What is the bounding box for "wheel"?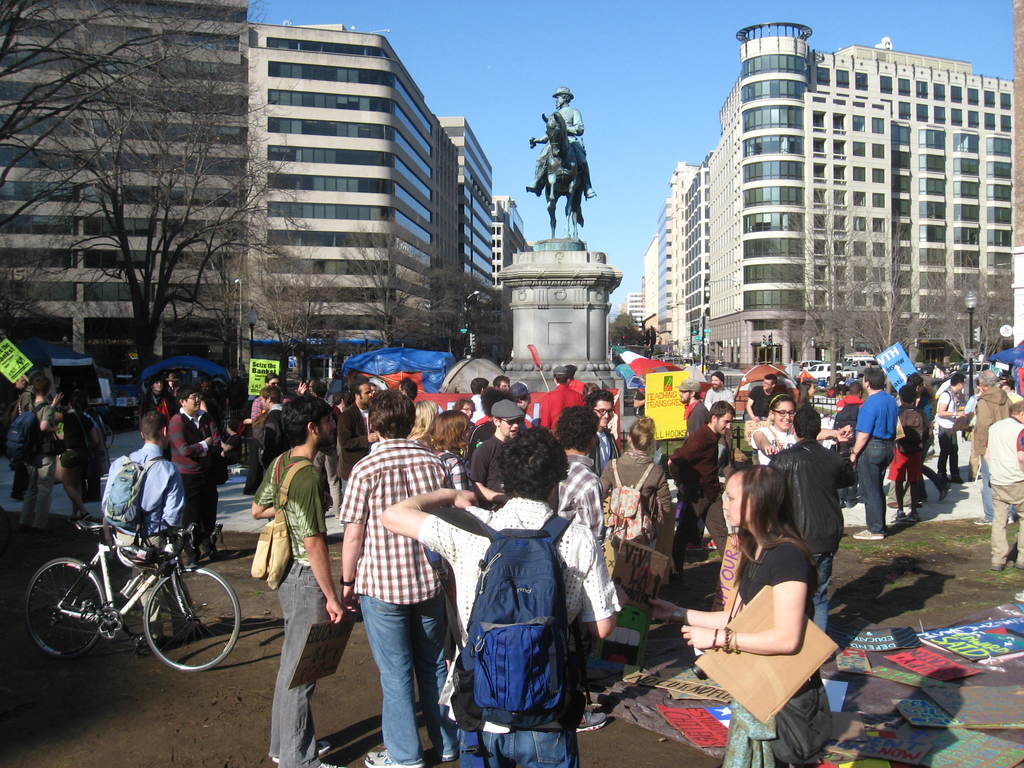
<region>140, 564, 243, 672</region>.
